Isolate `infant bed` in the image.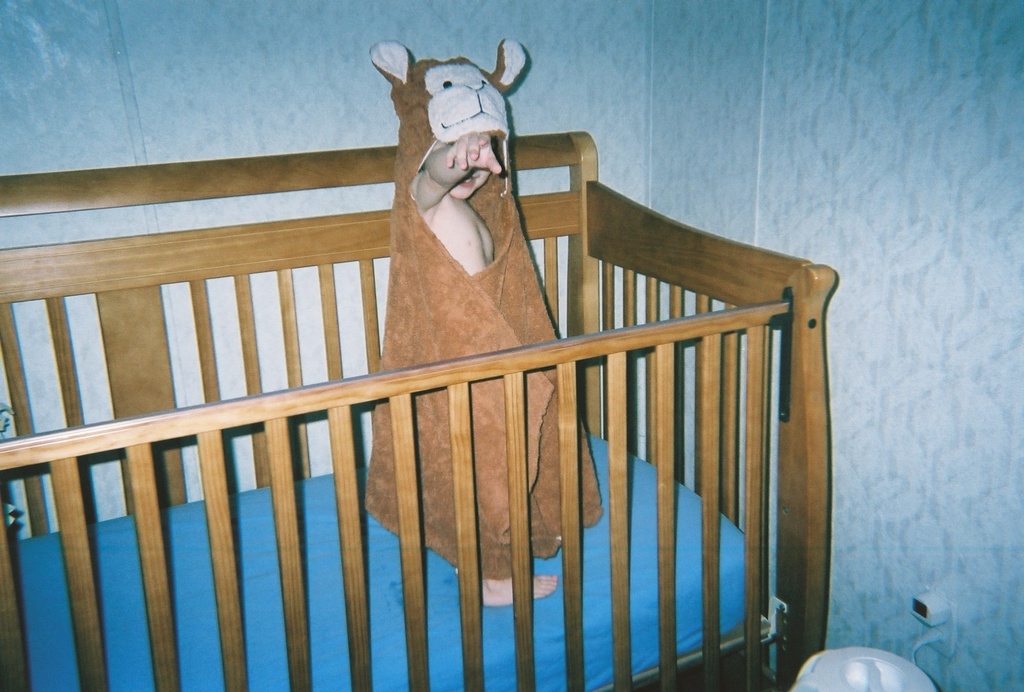
Isolated region: (0, 129, 836, 691).
